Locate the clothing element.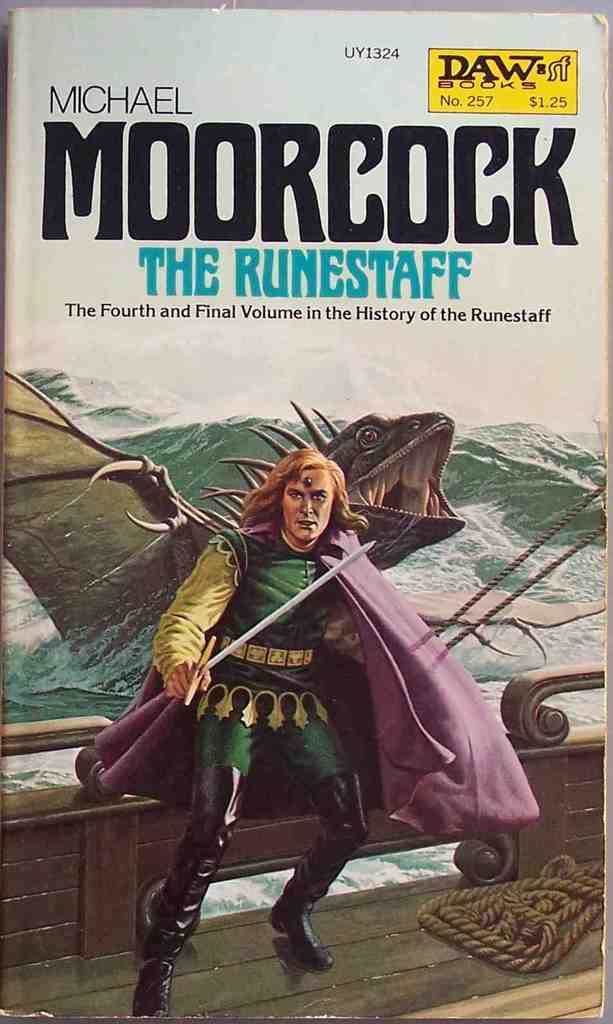
Element bbox: region(148, 523, 357, 778).
